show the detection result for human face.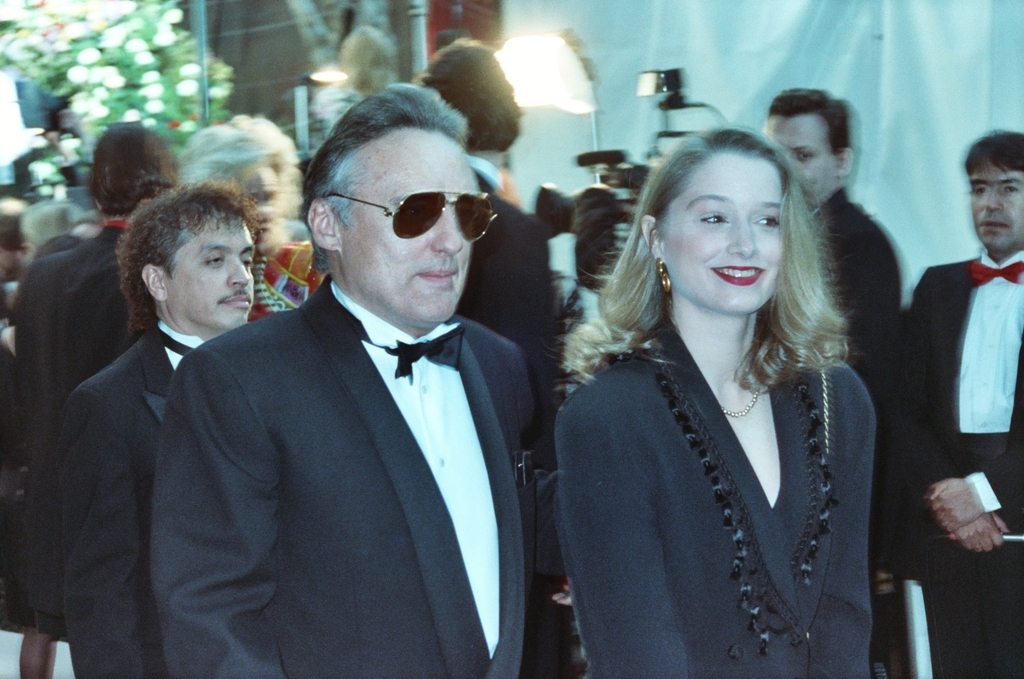
338,133,480,325.
